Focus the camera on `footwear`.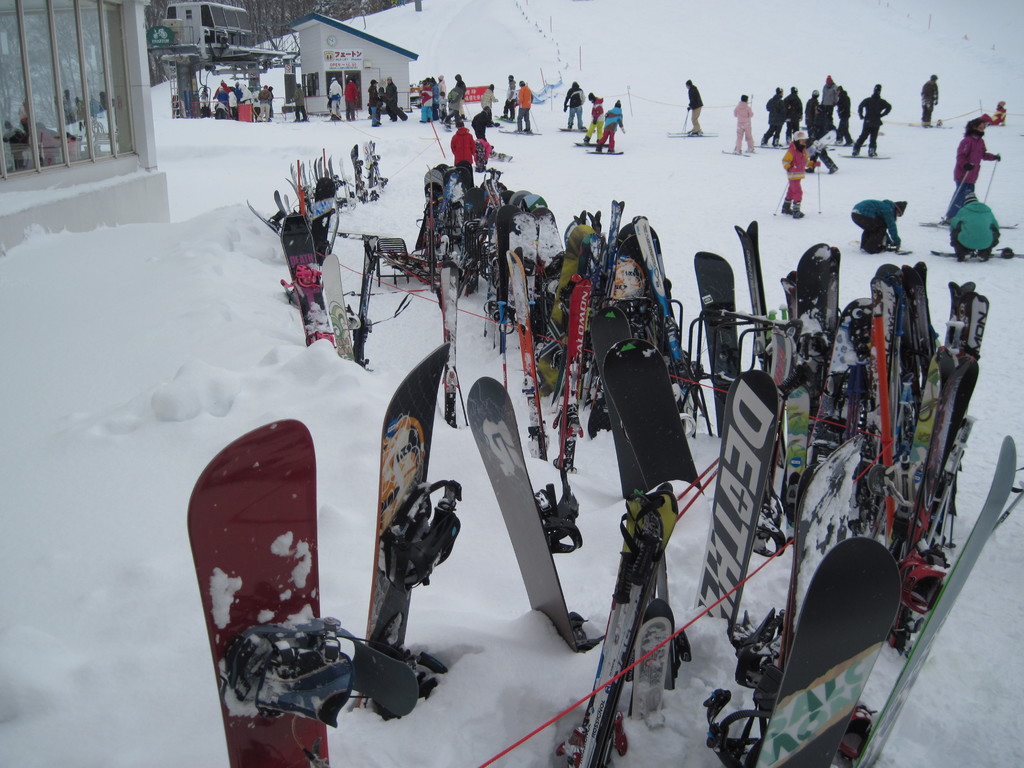
Focus region: [left=791, top=201, right=805, bottom=221].
